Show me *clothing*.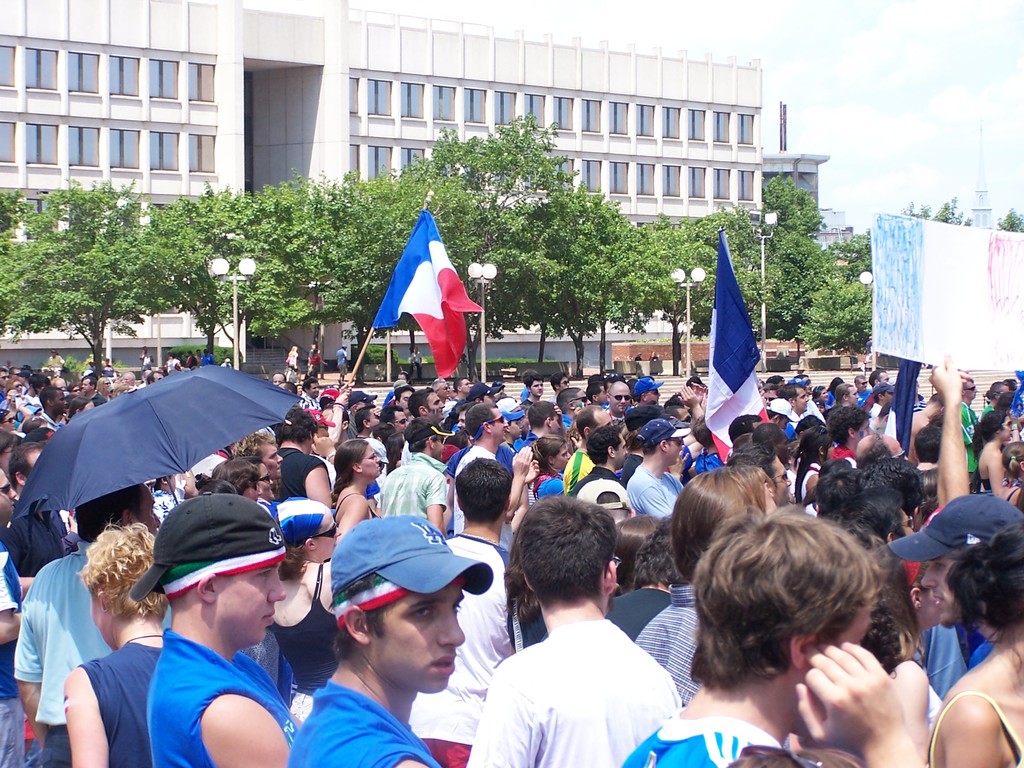
*clothing* is here: detection(263, 685, 442, 767).
